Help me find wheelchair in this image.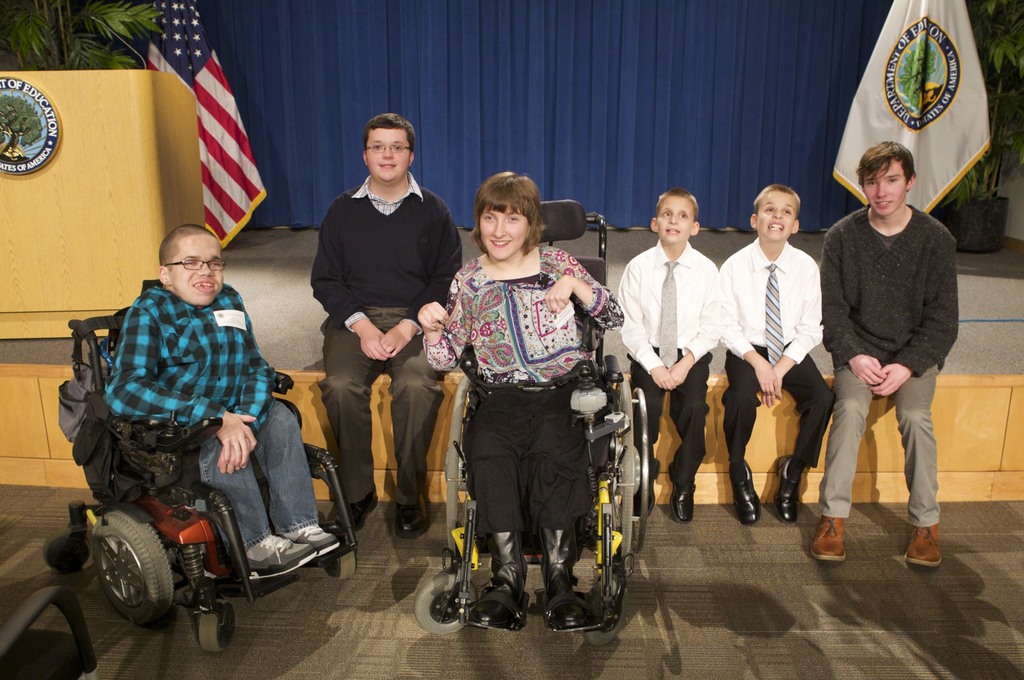
Found it: 41/315/358/656.
